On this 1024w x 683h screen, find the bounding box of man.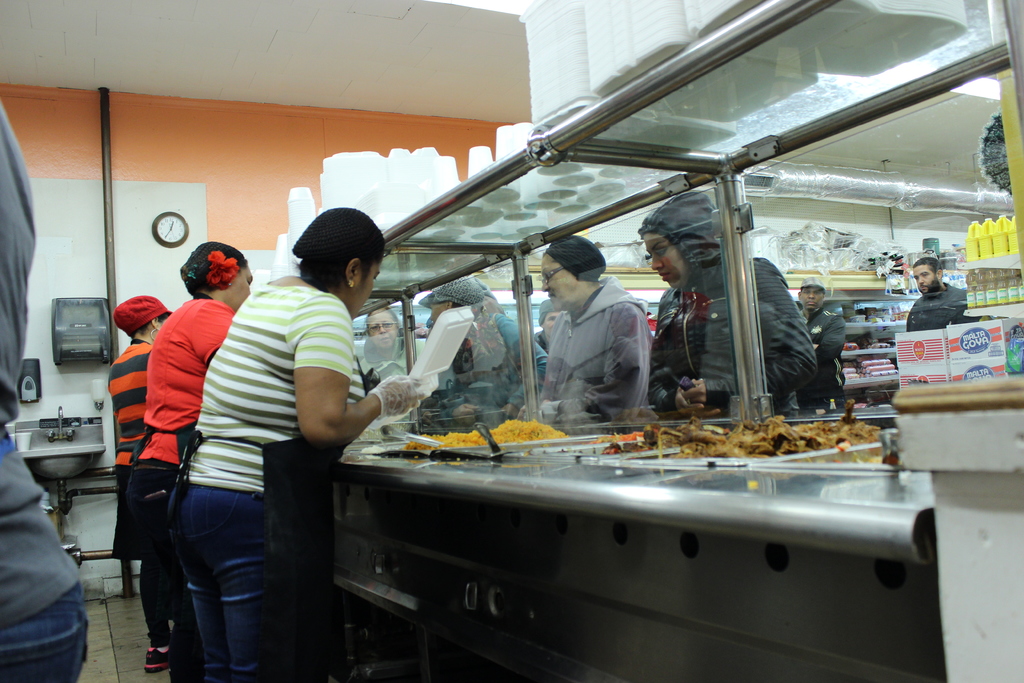
Bounding box: [x1=908, y1=255, x2=968, y2=329].
